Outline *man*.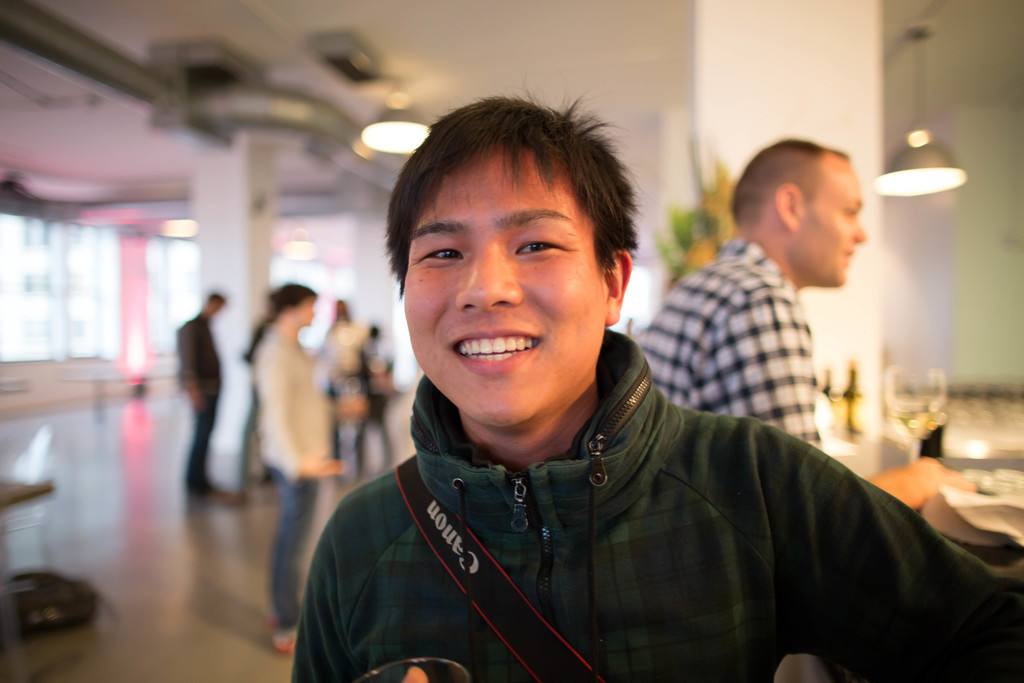
Outline: 287 84 1023 682.
